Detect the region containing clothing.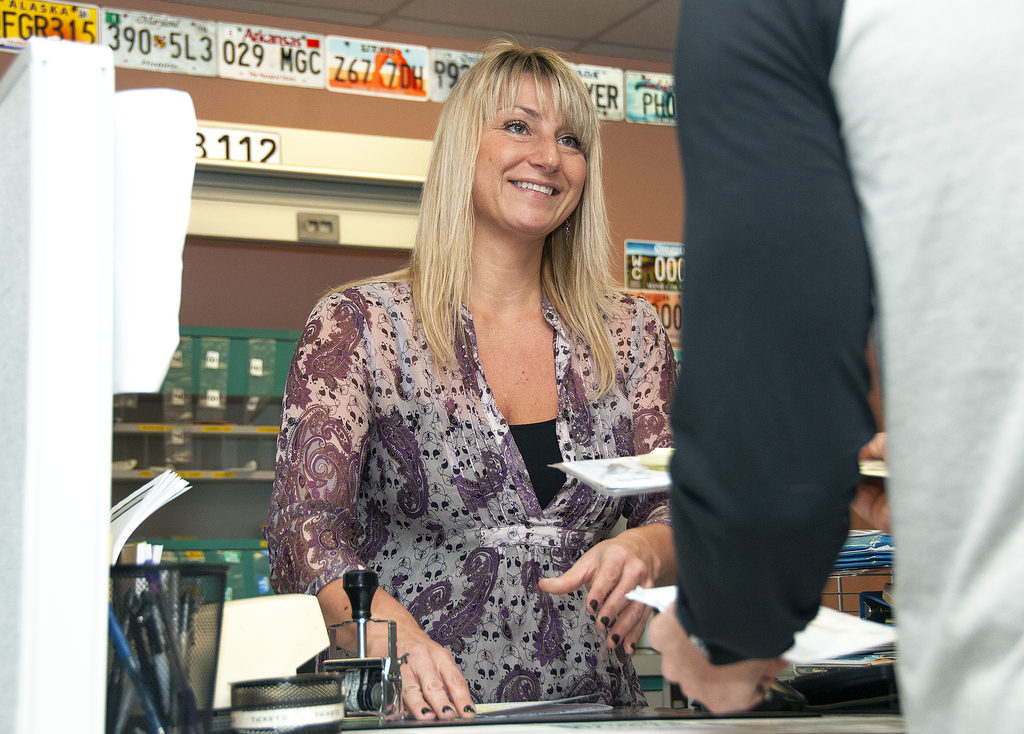
select_region(670, 0, 1023, 733).
